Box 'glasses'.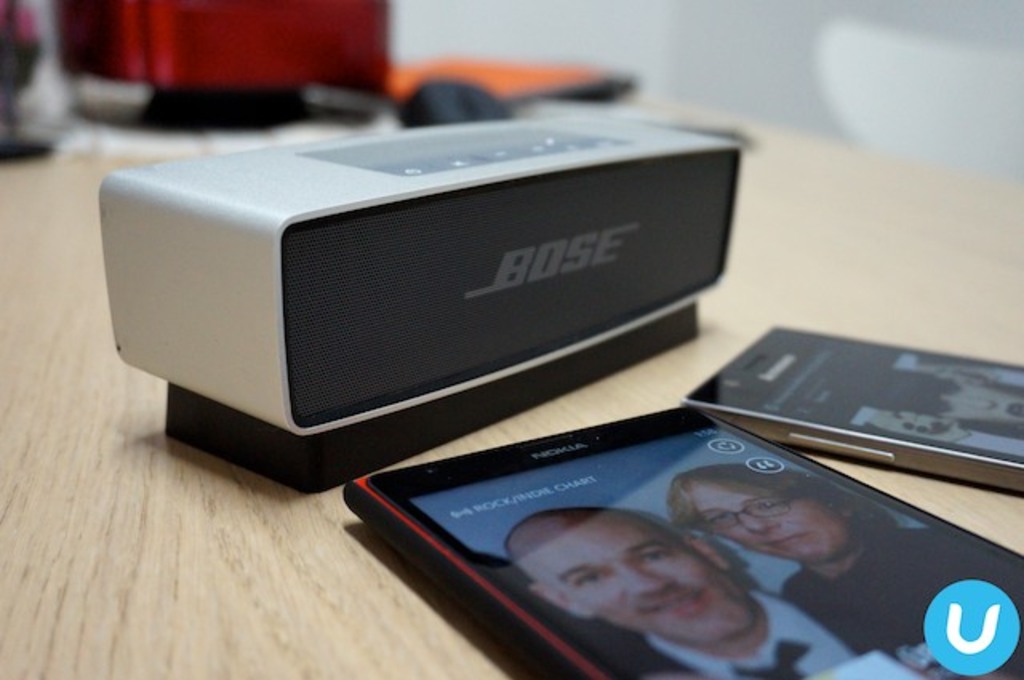
(x1=693, y1=494, x2=805, y2=530).
